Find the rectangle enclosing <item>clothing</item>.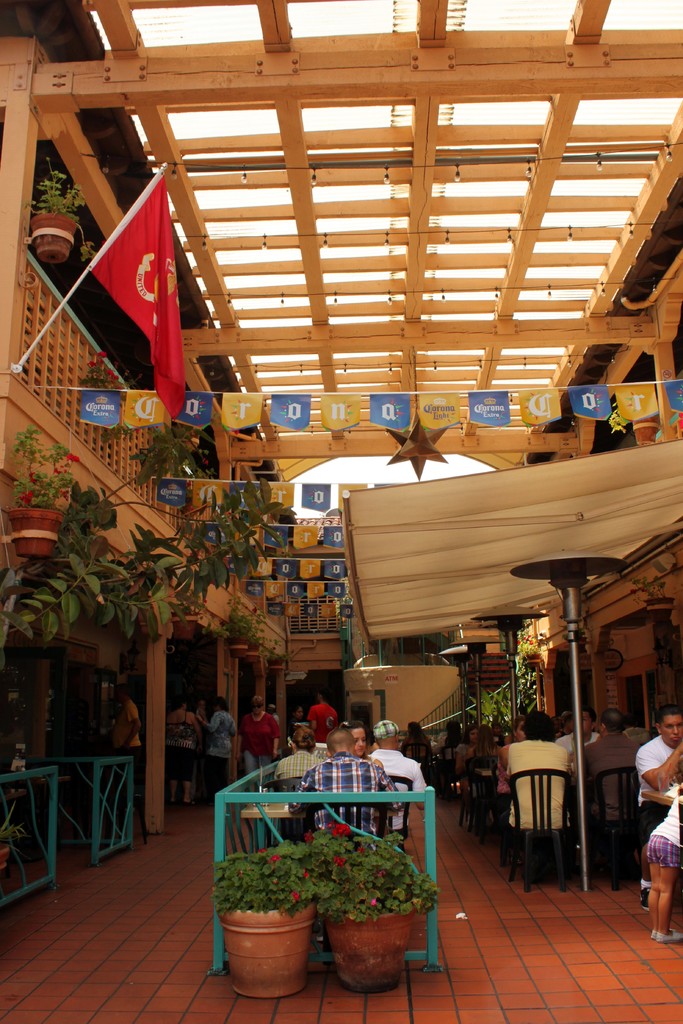
rect(631, 727, 675, 897).
